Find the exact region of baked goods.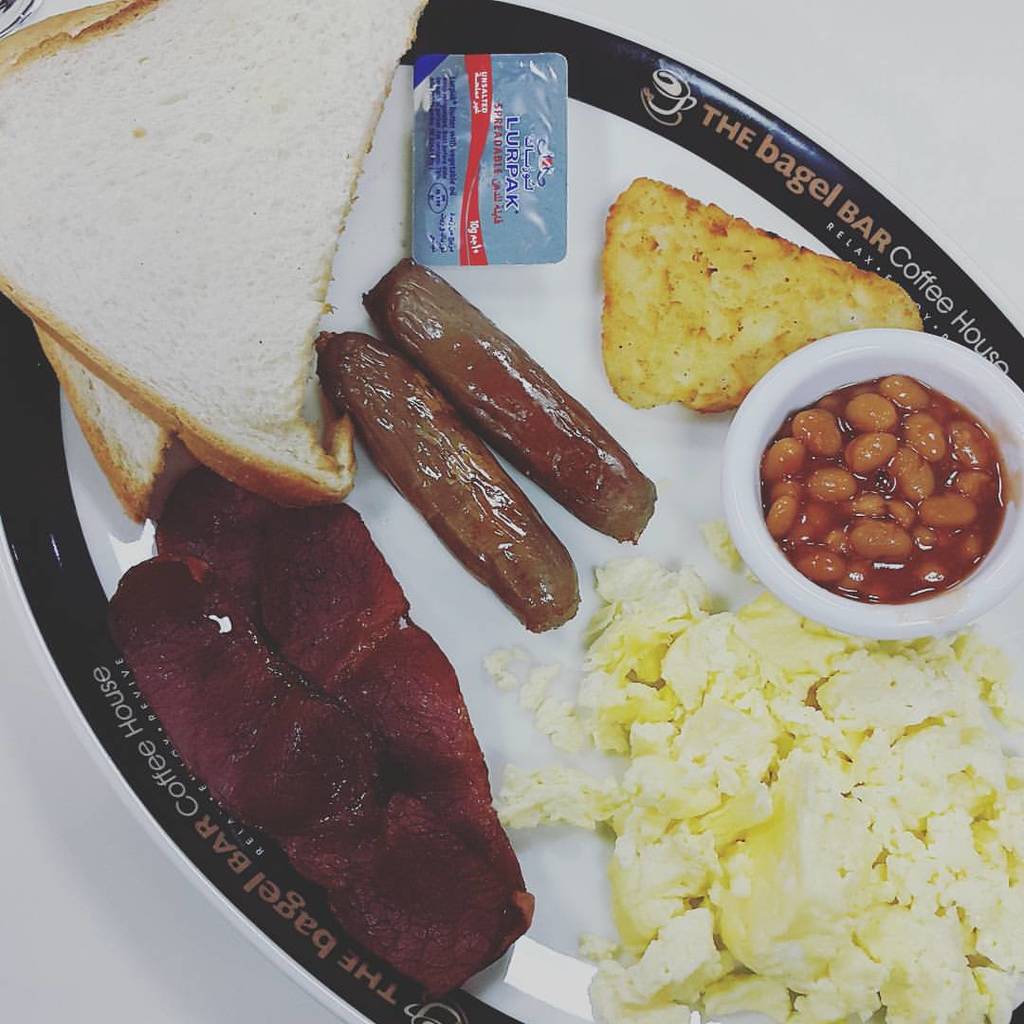
Exact region: l=0, t=0, r=441, b=513.
